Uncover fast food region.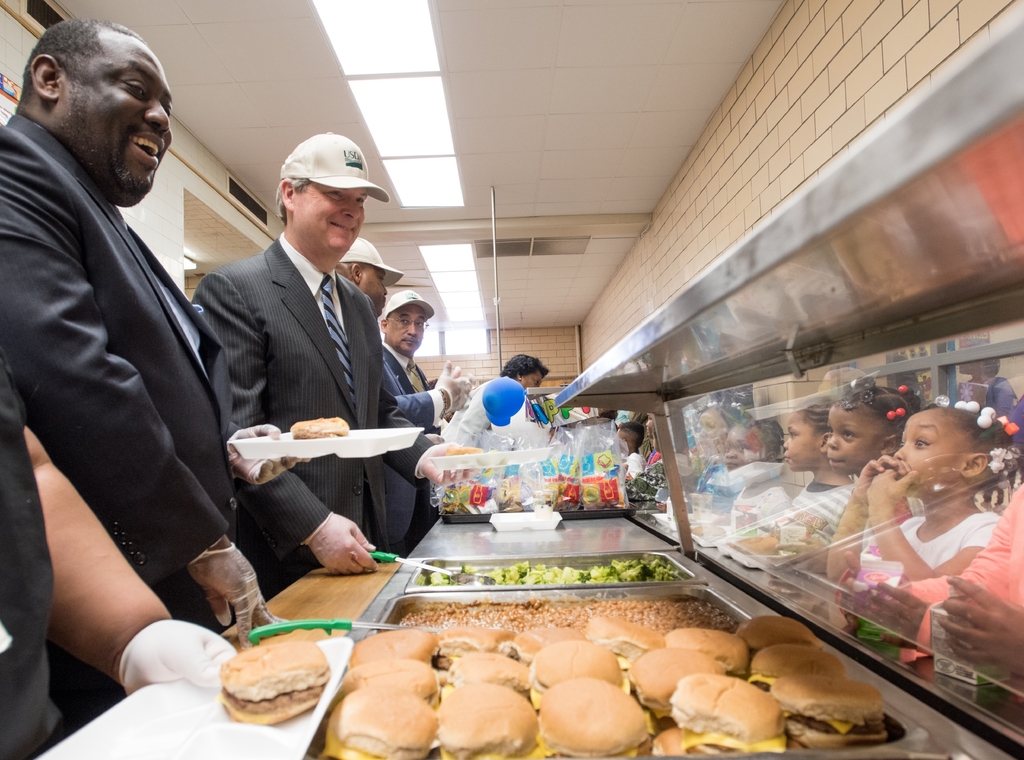
Uncovered: BBox(216, 633, 332, 724).
